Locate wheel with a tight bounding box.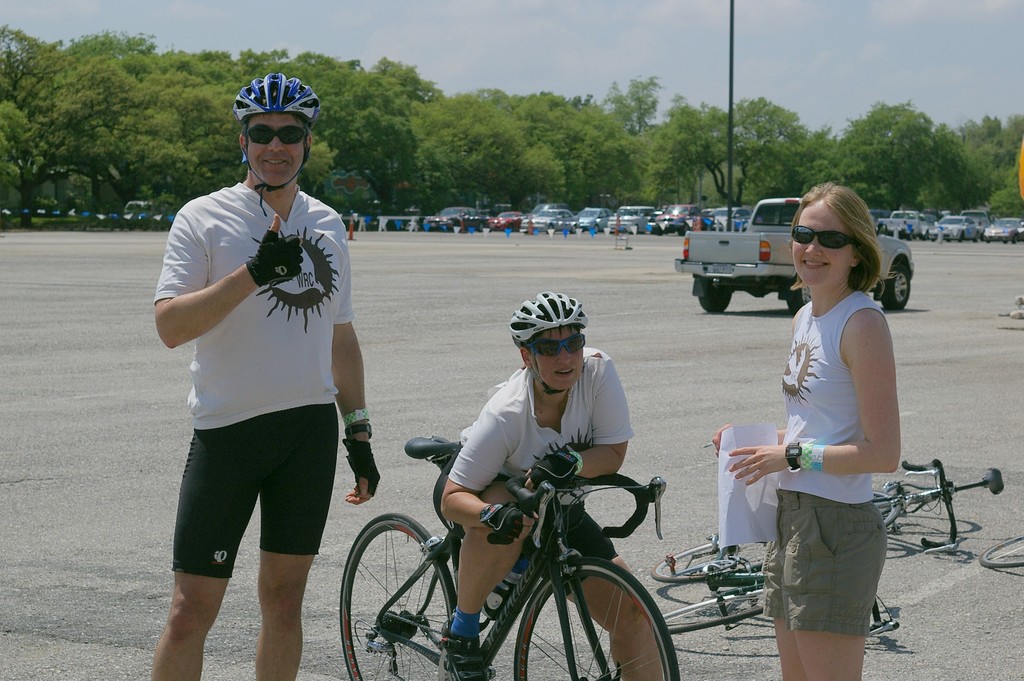
(342, 513, 456, 680).
